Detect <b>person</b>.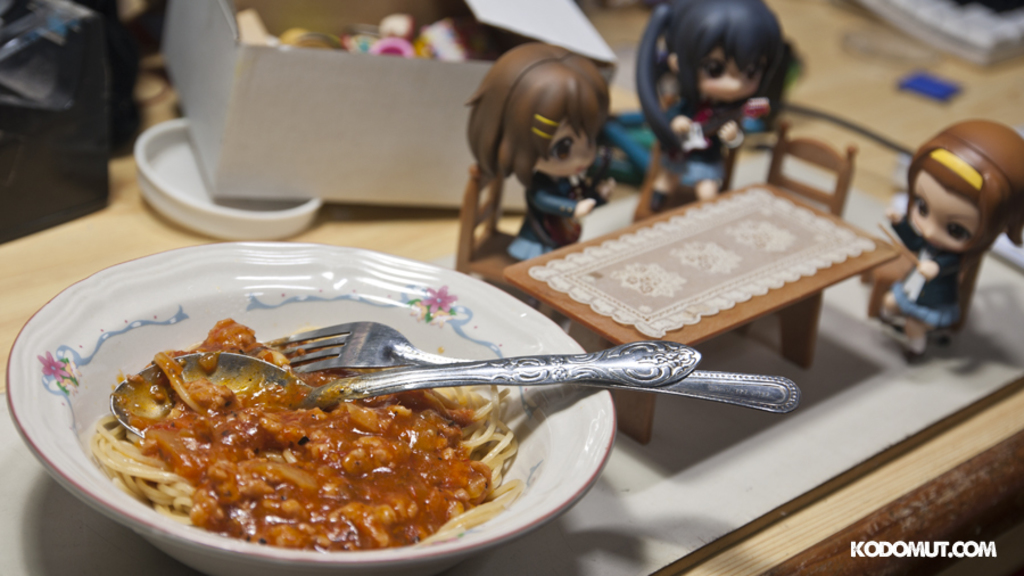
Detected at locate(883, 117, 1023, 348).
